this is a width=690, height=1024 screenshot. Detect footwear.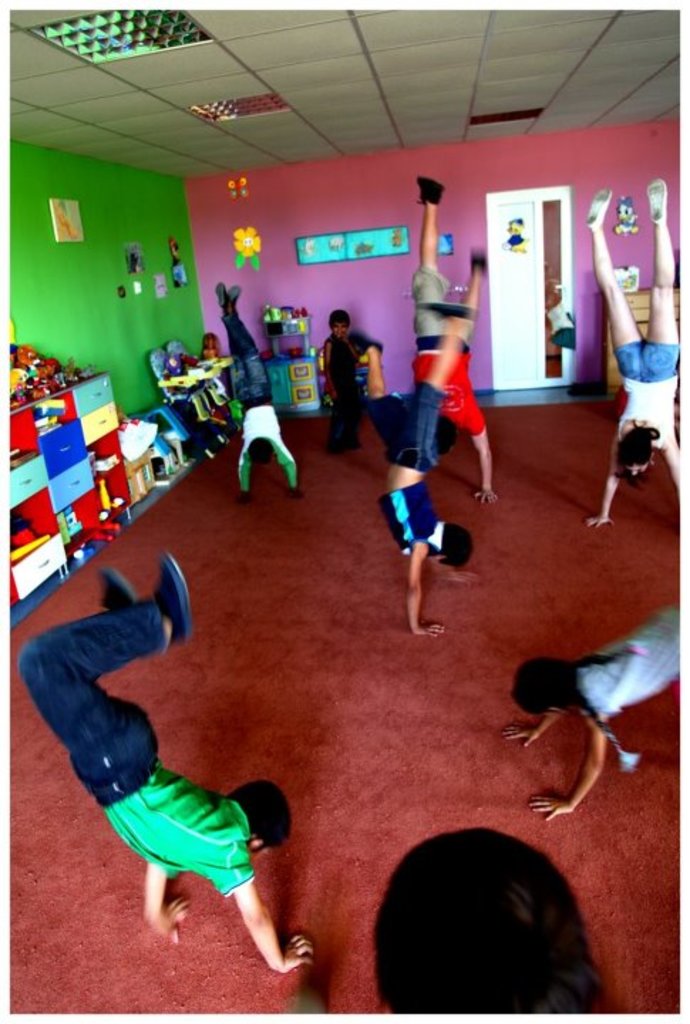
<box>643,178,669,223</box>.
